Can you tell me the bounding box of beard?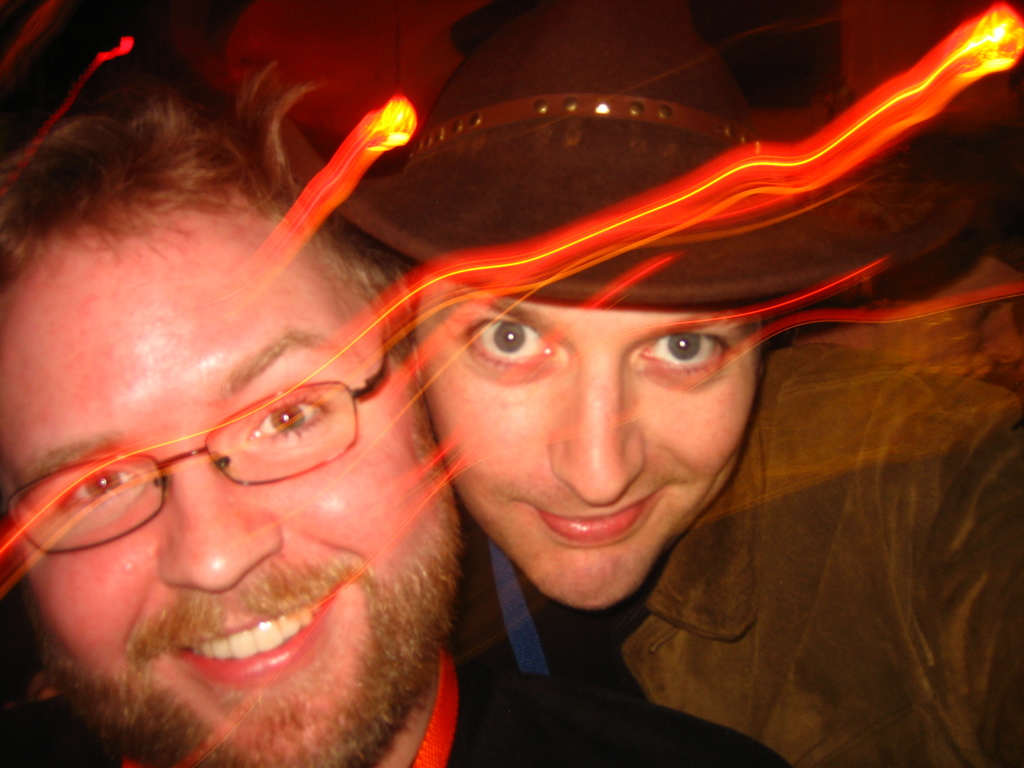
<box>24,439,492,762</box>.
